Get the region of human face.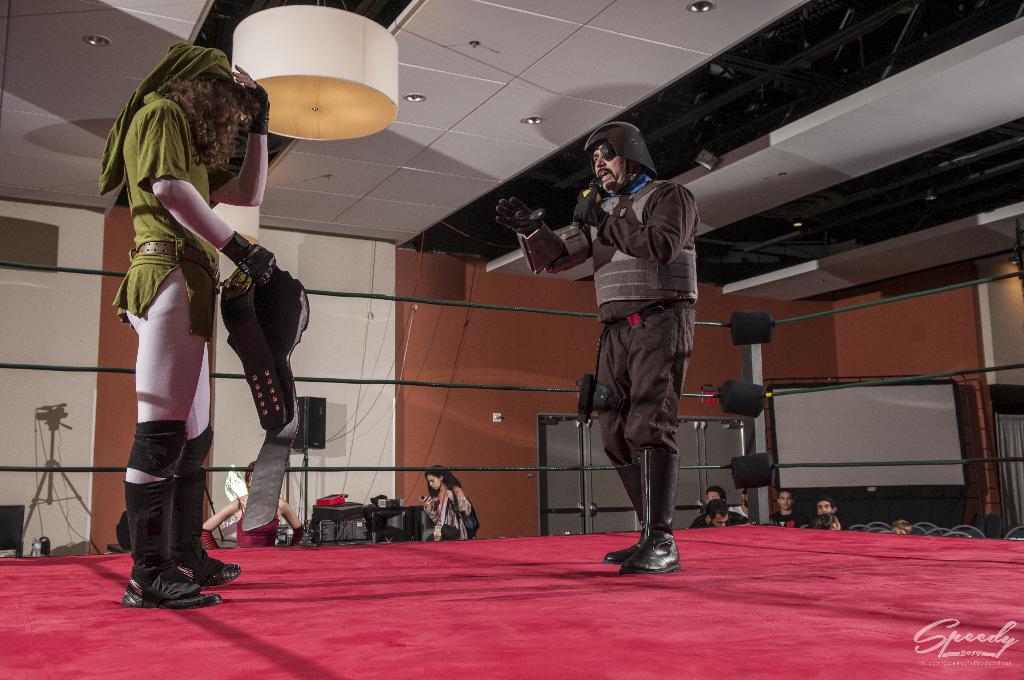
locate(778, 491, 793, 506).
